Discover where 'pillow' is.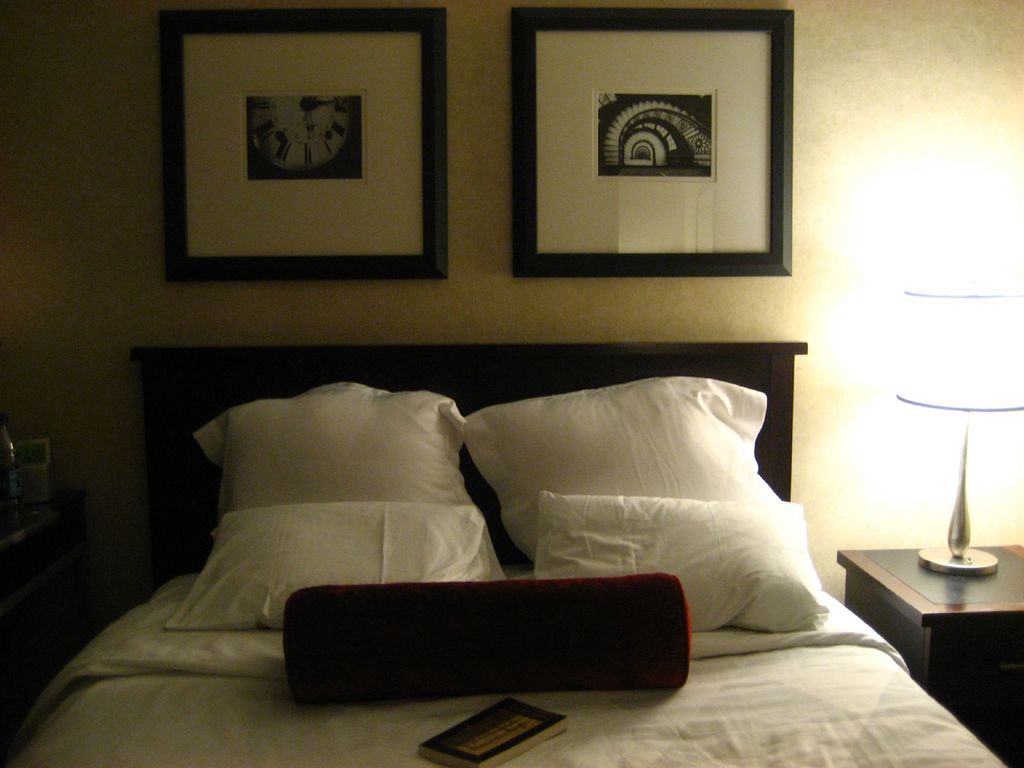
Discovered at Rect(159, 509, 499, 632).
